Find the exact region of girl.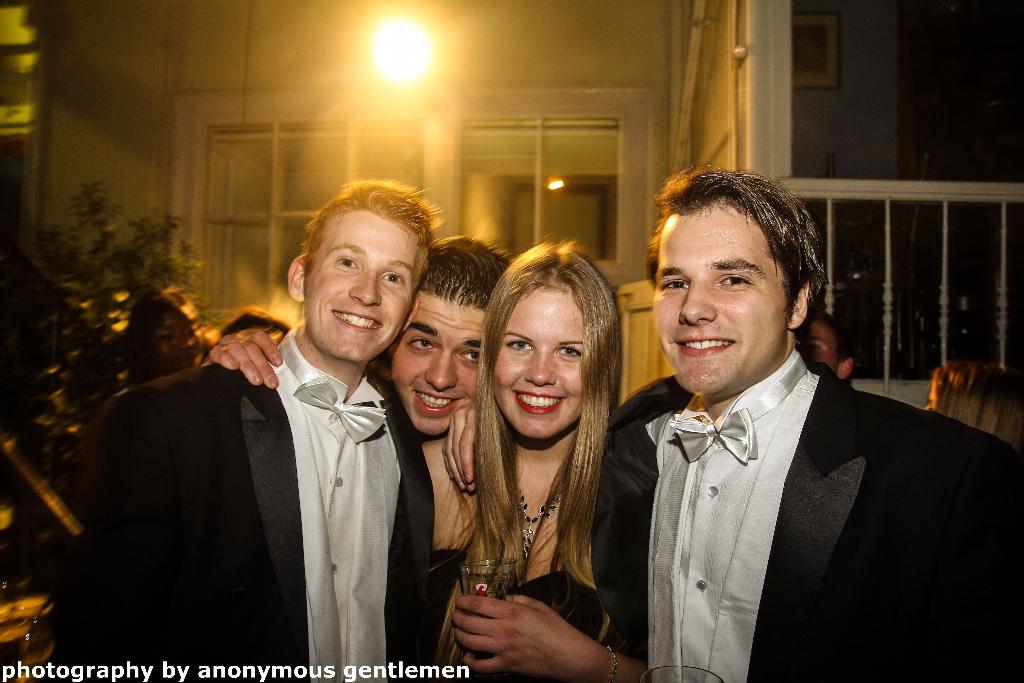
Exact region: box(422, 234, 634, 679).
